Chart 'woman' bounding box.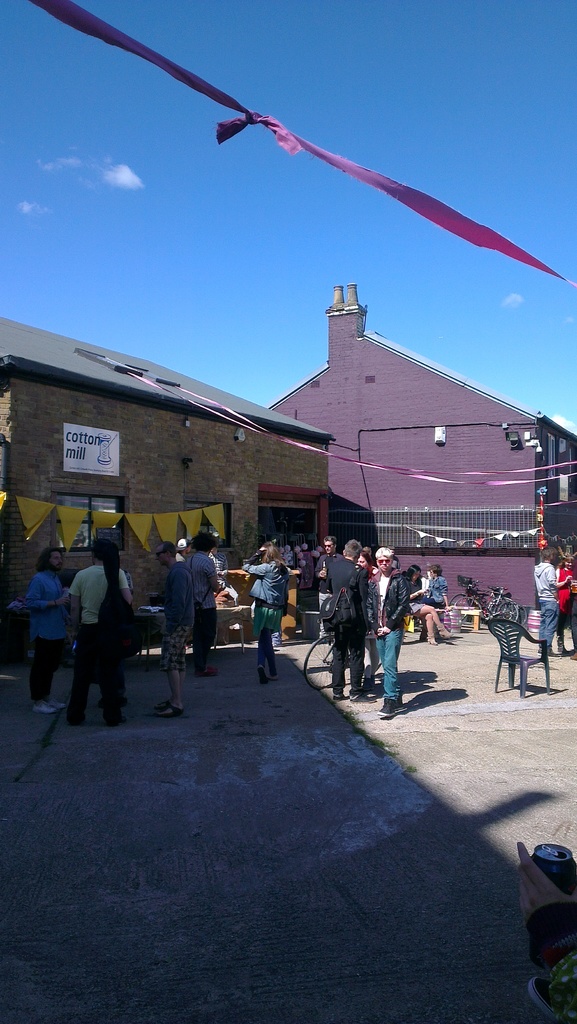
Charted: x1=236, y1=534, x2=296, y2=687.
